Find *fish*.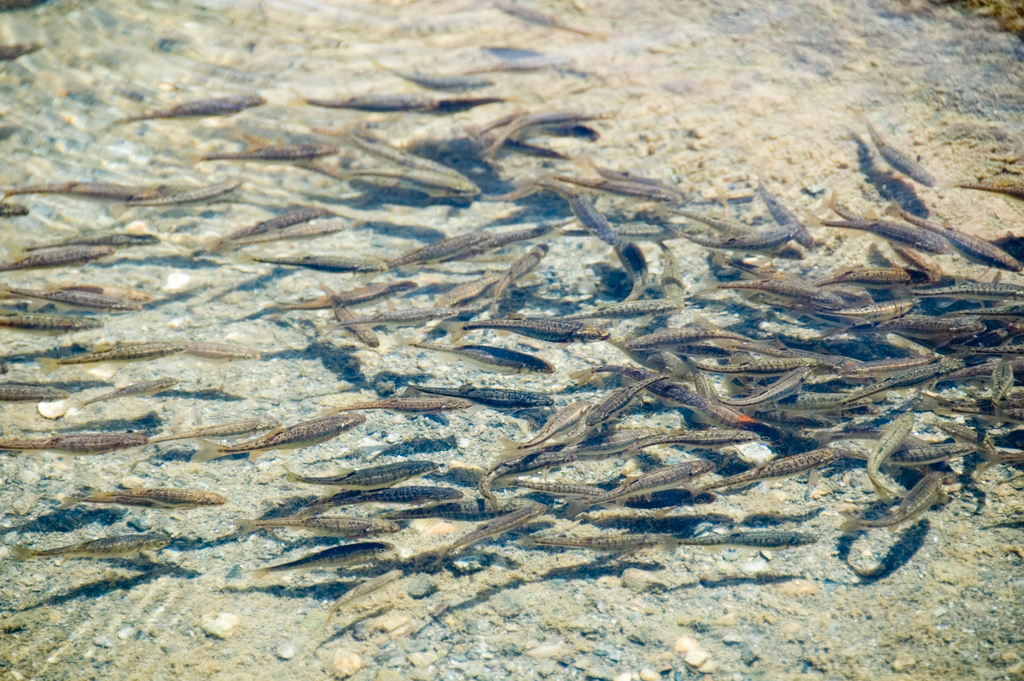
left=850, top=109, right=938, bottom=188.
